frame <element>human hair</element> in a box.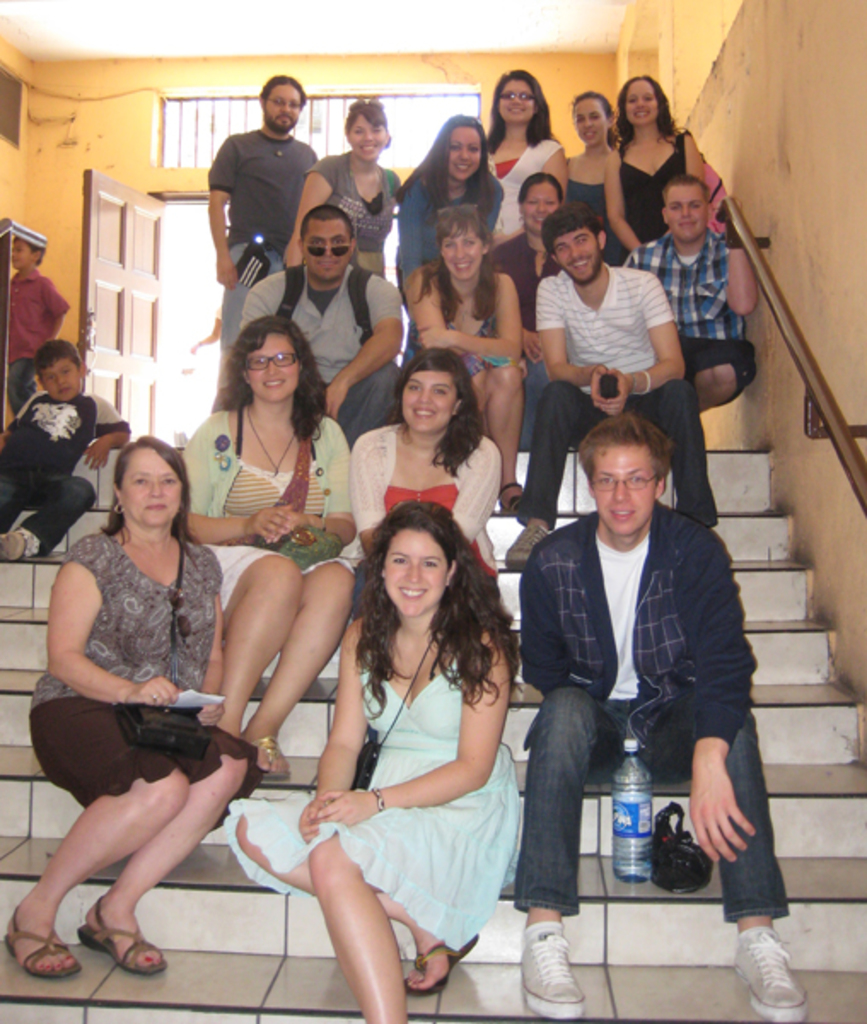
(x1=346, y1=503, x2=493, y2=700).
